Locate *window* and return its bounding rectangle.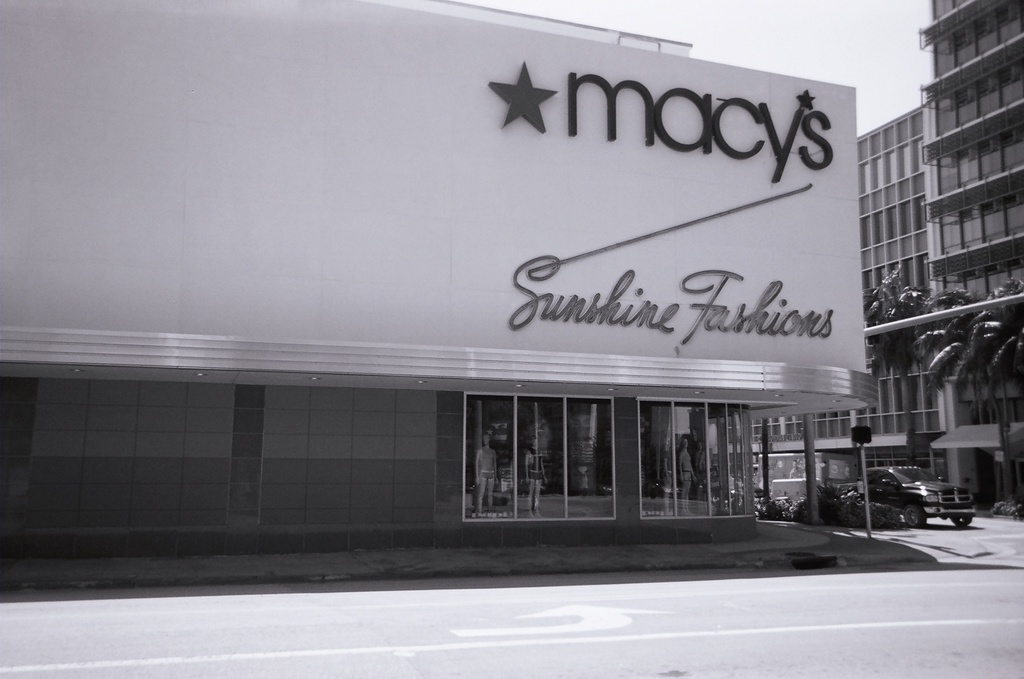
(x1=869, y1=153, x2=887, y2=188).
